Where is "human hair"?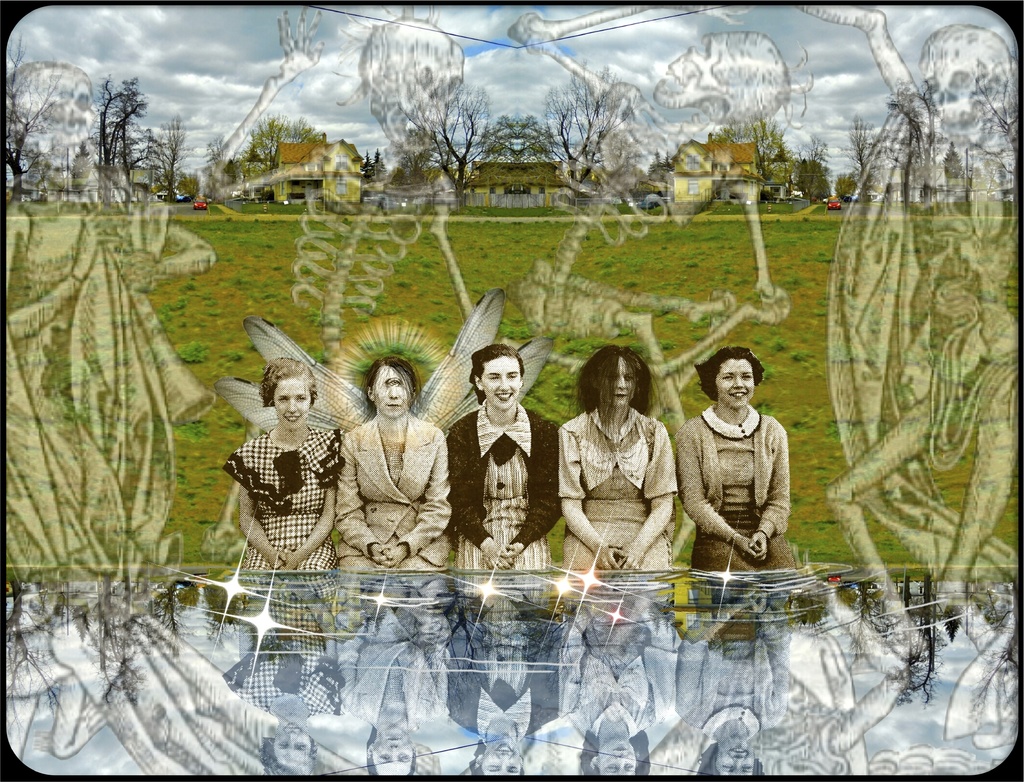
[562, 336, 668, 479].
